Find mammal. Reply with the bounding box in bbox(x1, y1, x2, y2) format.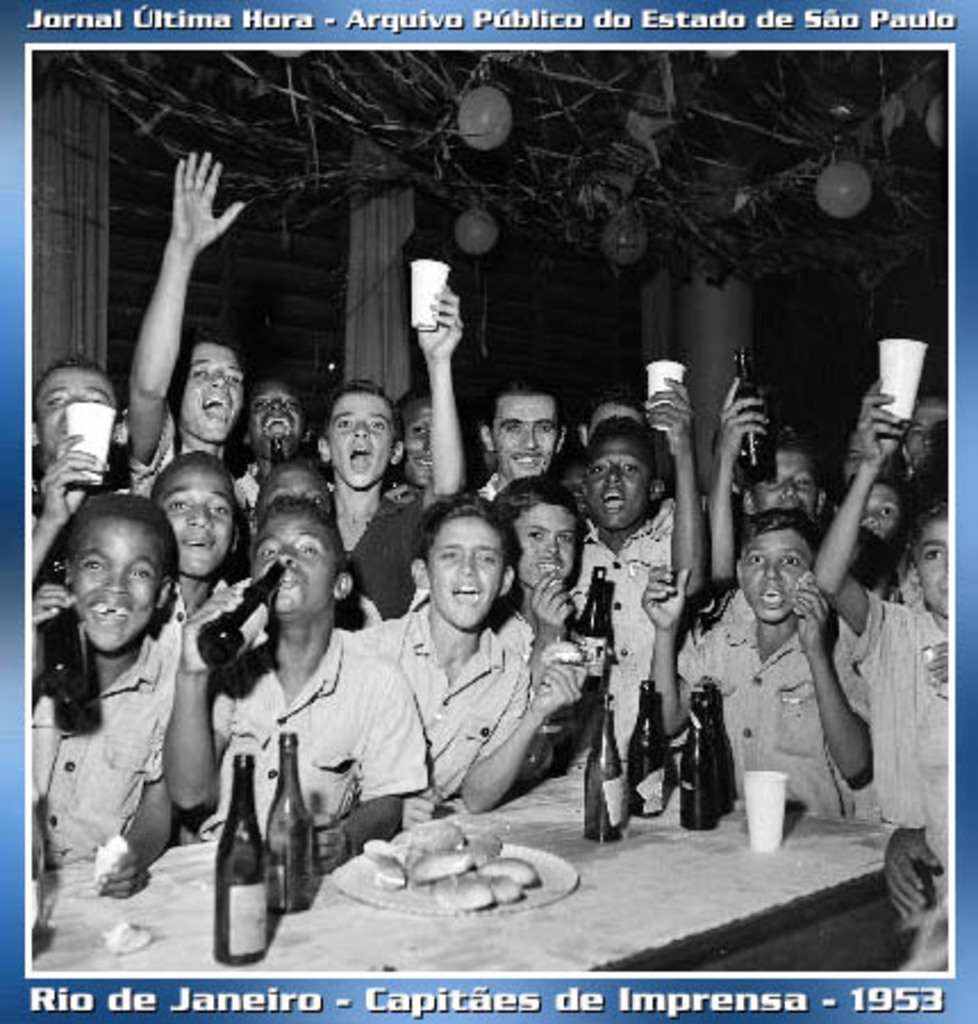
bbox(346, 469, 564, 894).
